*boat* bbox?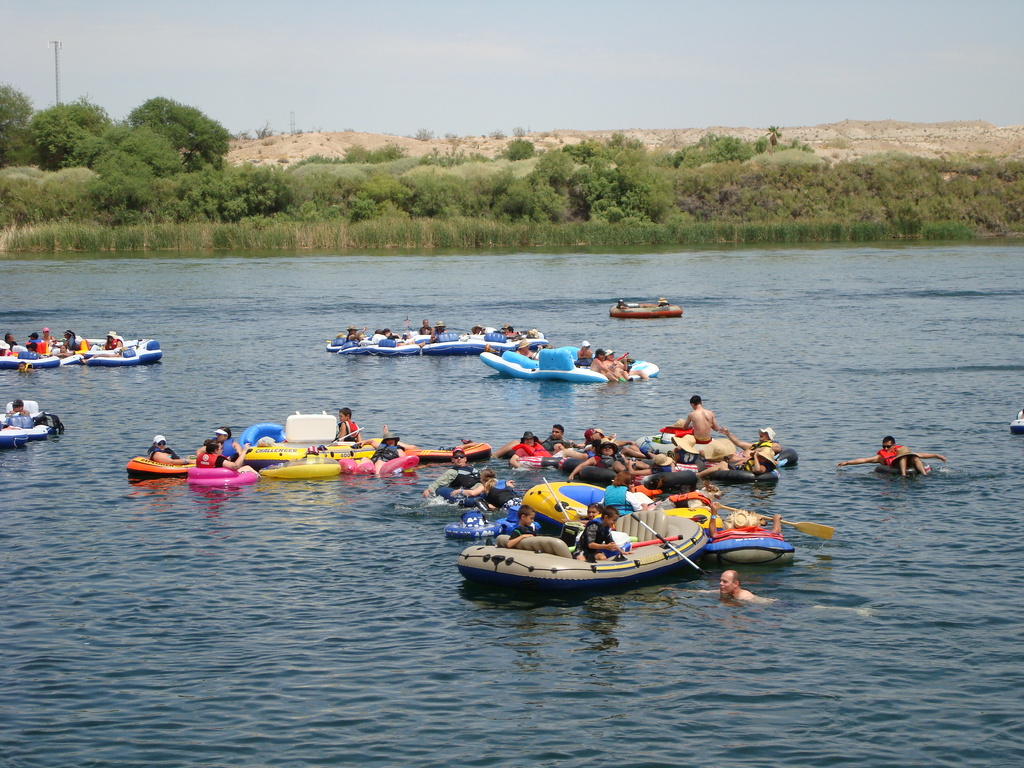
region(611, 302, 685, 322)
